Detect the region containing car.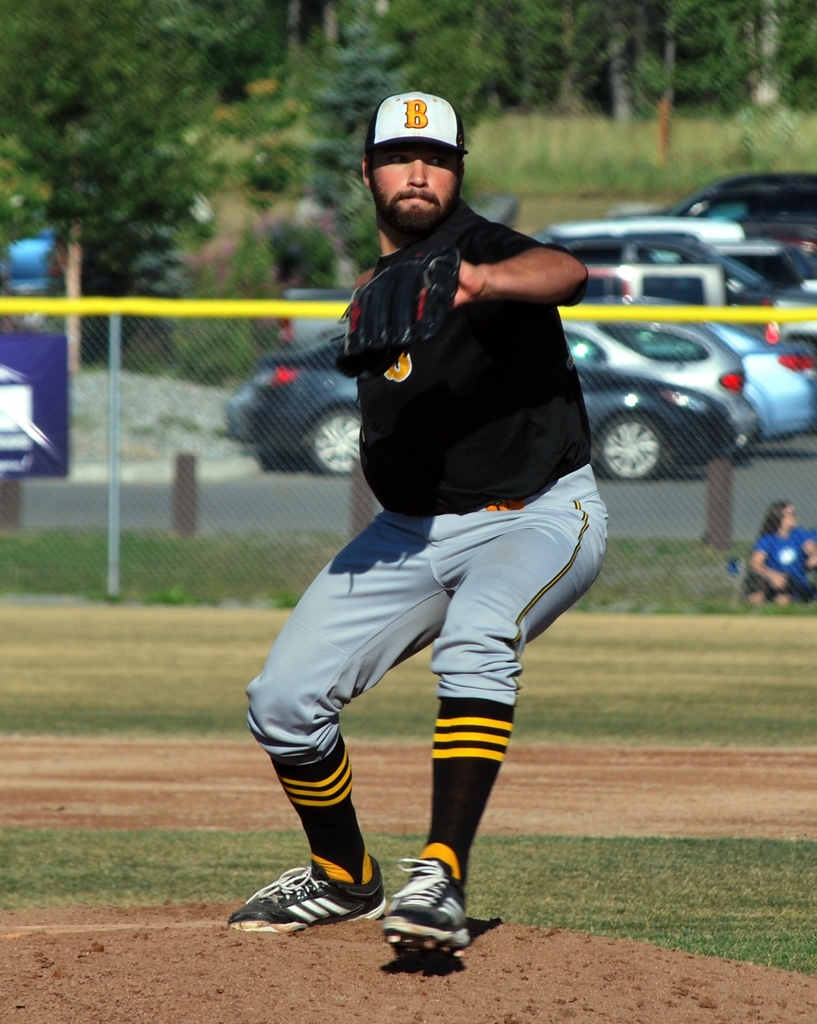
[left=575, top=297, right=769, bottom=456].
